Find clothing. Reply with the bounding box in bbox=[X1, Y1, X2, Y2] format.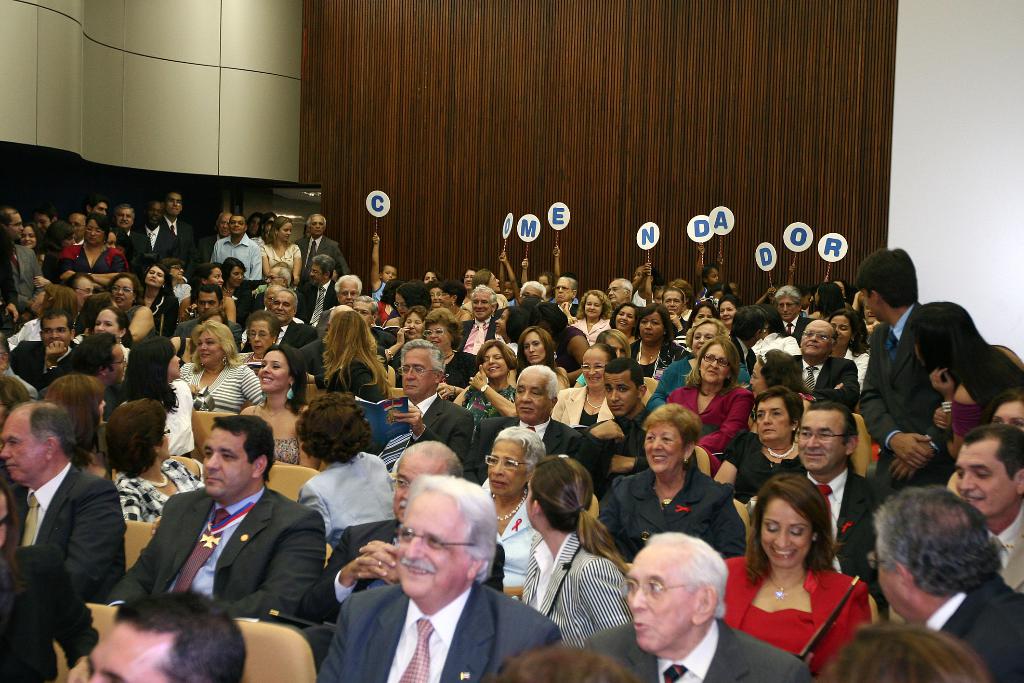
bbox=[323, 586, 565, 682].
